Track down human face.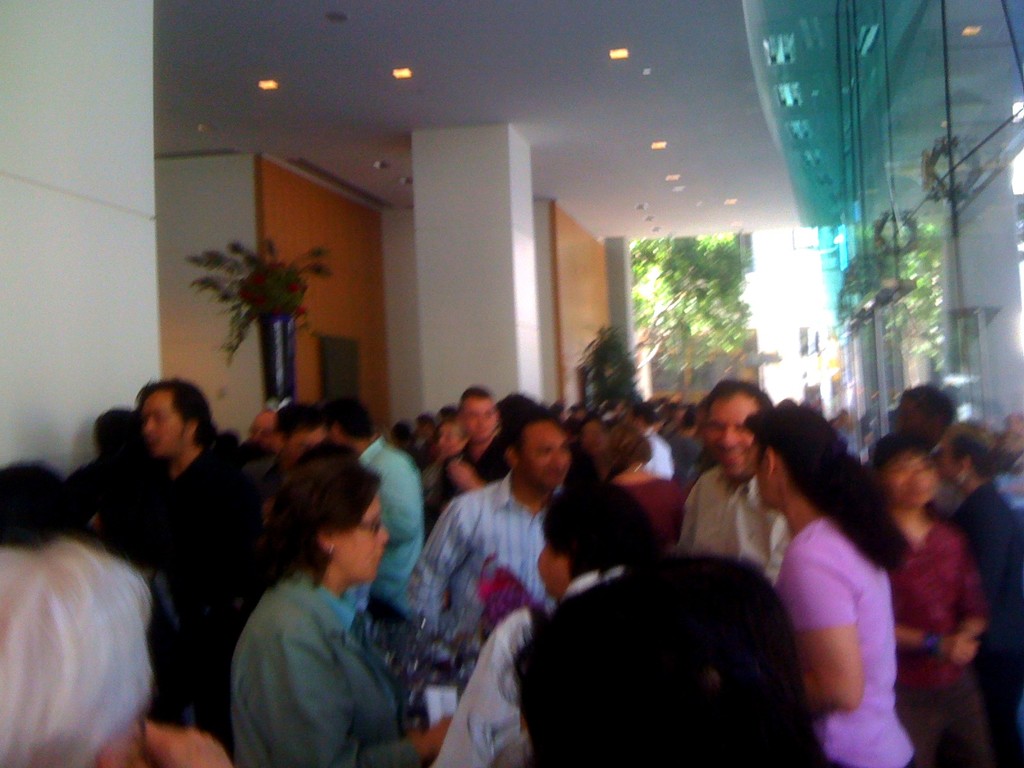
Tracked to pyautogui.locateOnScreen(147, 388, 184, 456).
